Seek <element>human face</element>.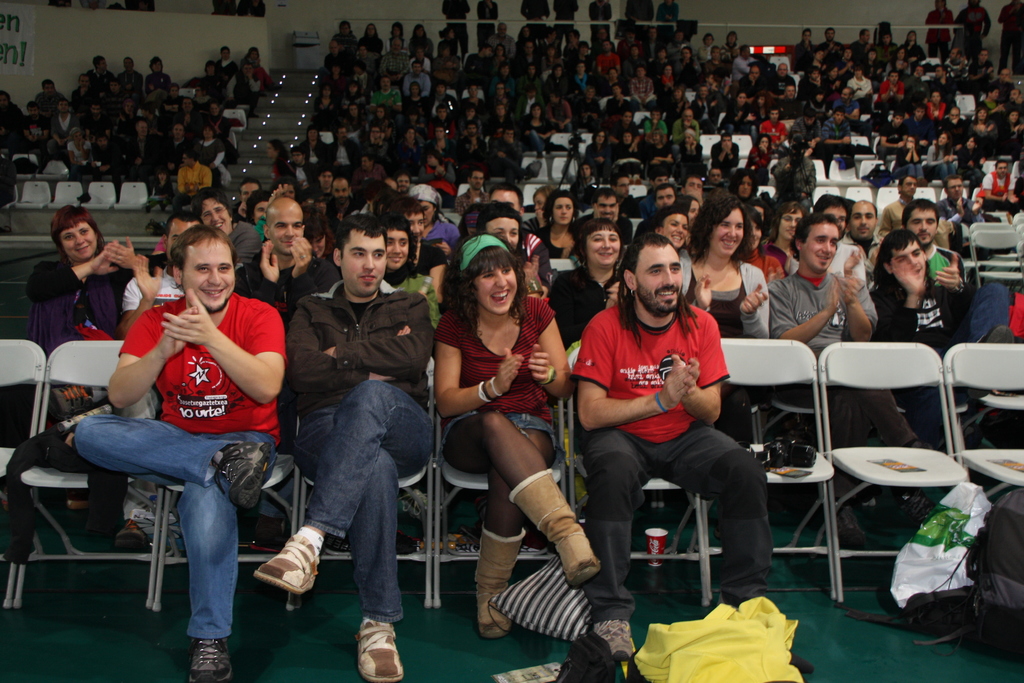
(588, 88, 594, 99).
